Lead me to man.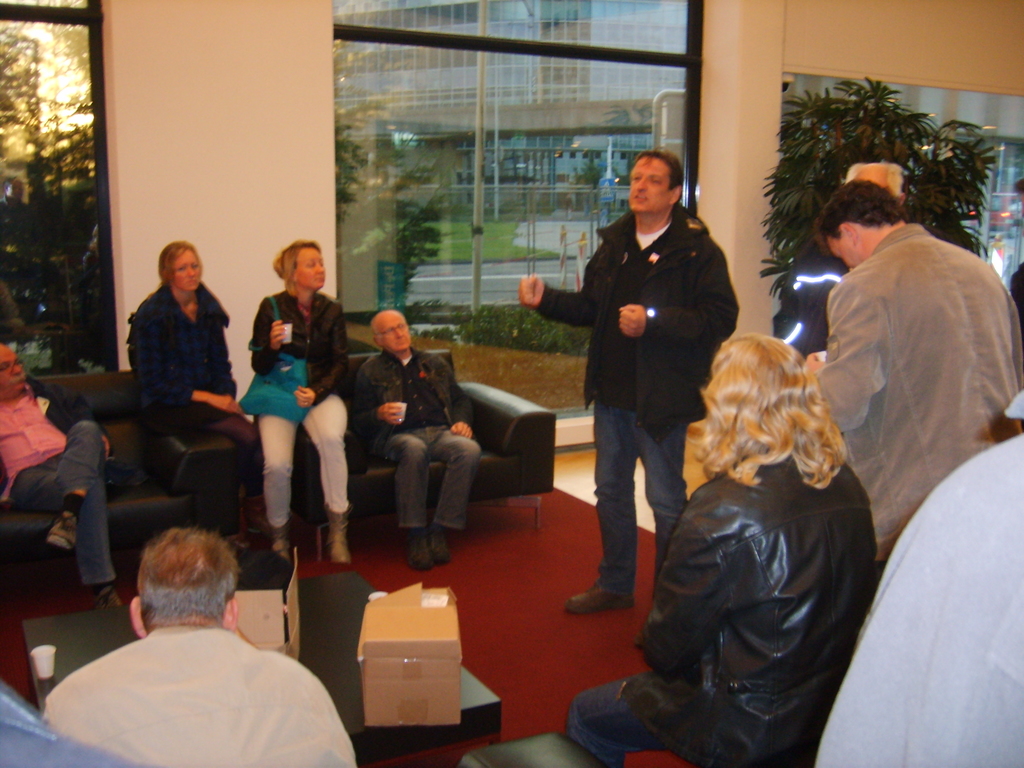
Lead to box=[812, 173, 1023, 542].
